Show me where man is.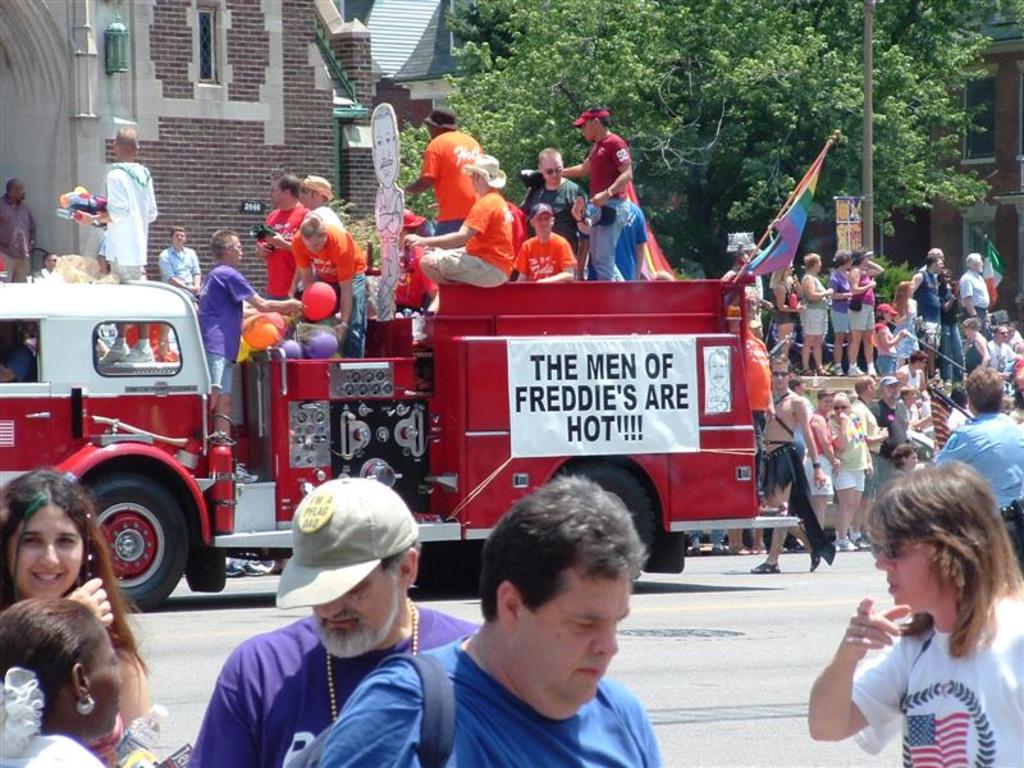
man is at detection(315, 480, 660, 767).
